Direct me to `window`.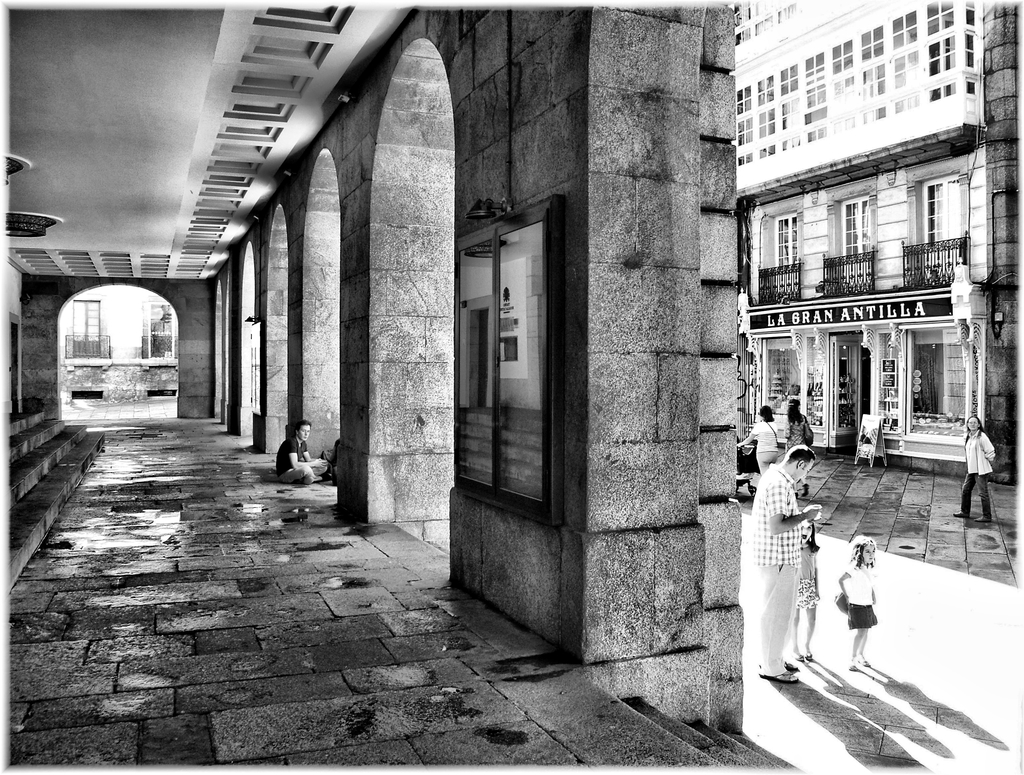
Direction: (x1=143, y1=299, x2=172, y2=362).
